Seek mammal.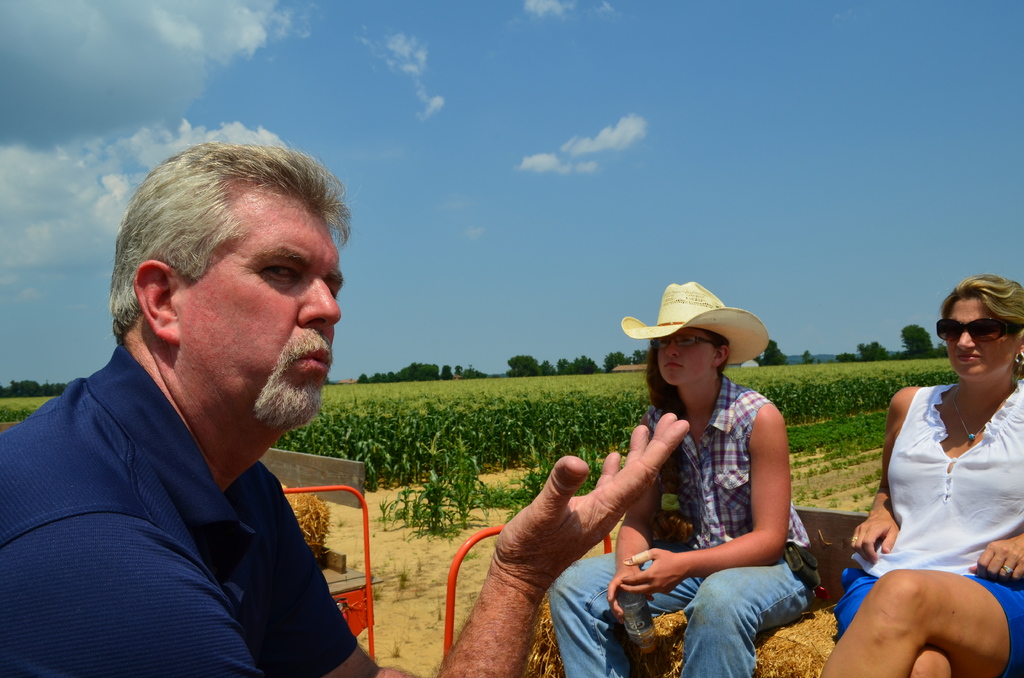
1 142 689 677.
